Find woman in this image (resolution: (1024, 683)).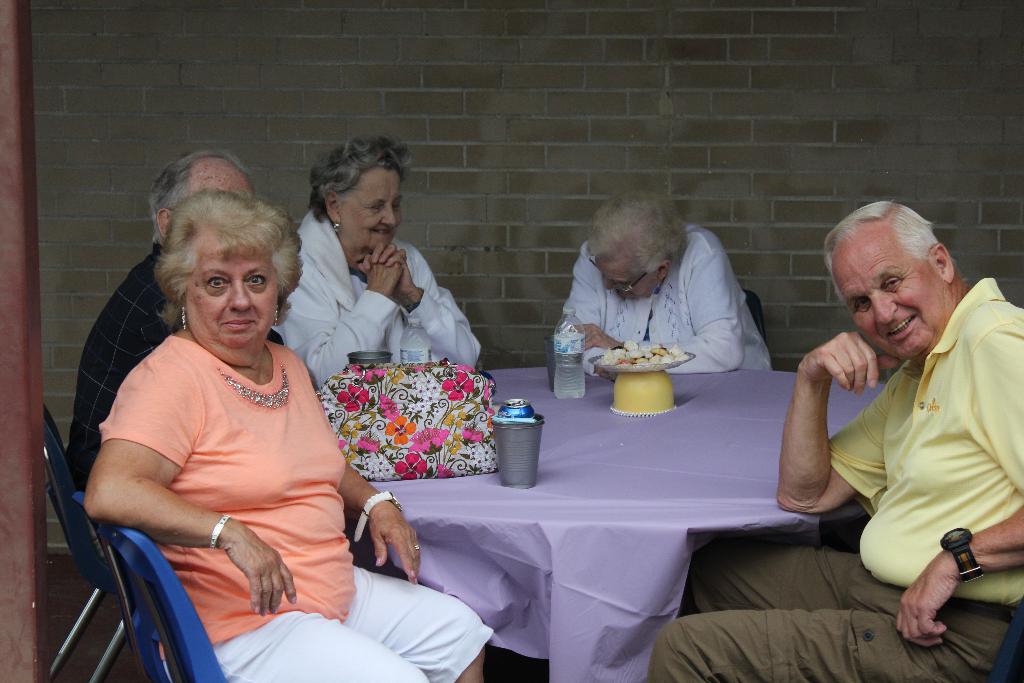
detection(102, 149, 484, 682).
